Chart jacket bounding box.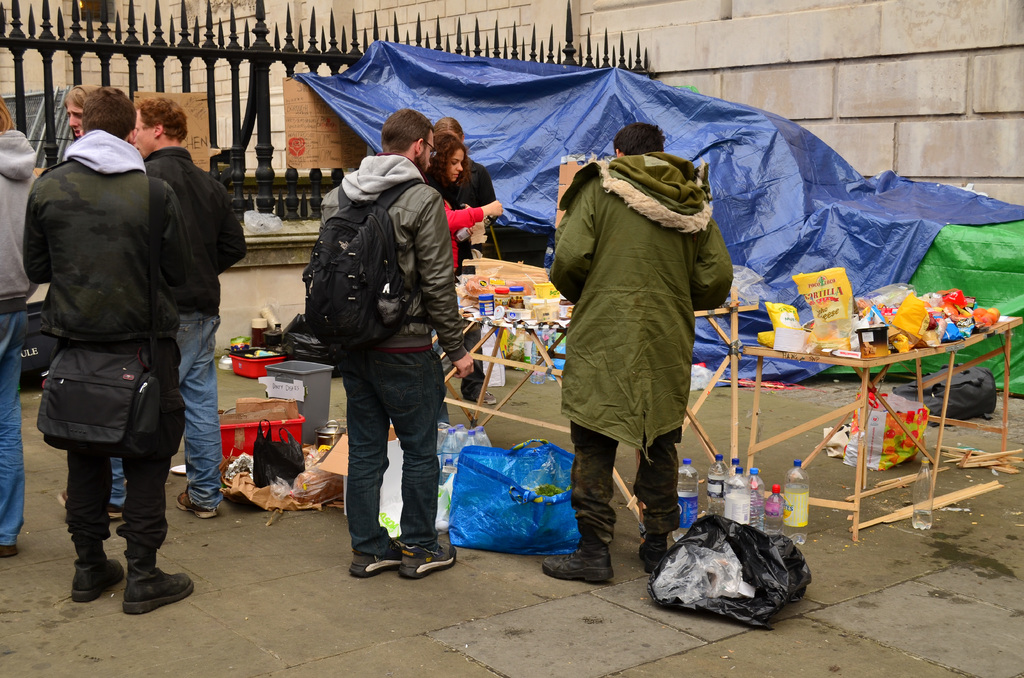
Charted: 545,147,745,455.
